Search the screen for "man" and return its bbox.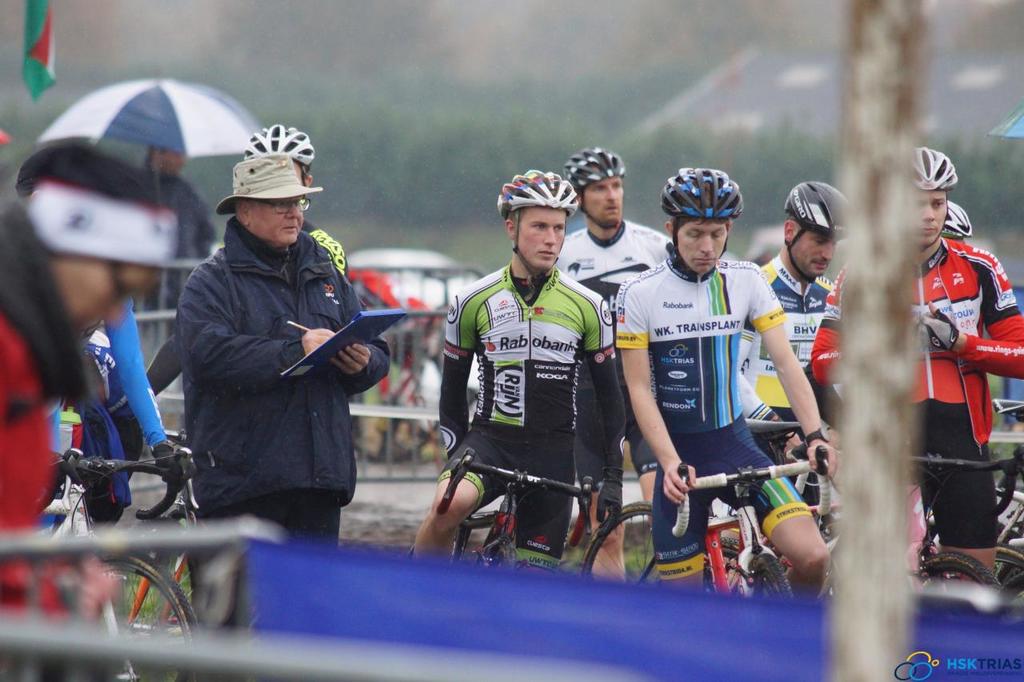
Found: [left=547, top=139, right=676, bottom=579].
